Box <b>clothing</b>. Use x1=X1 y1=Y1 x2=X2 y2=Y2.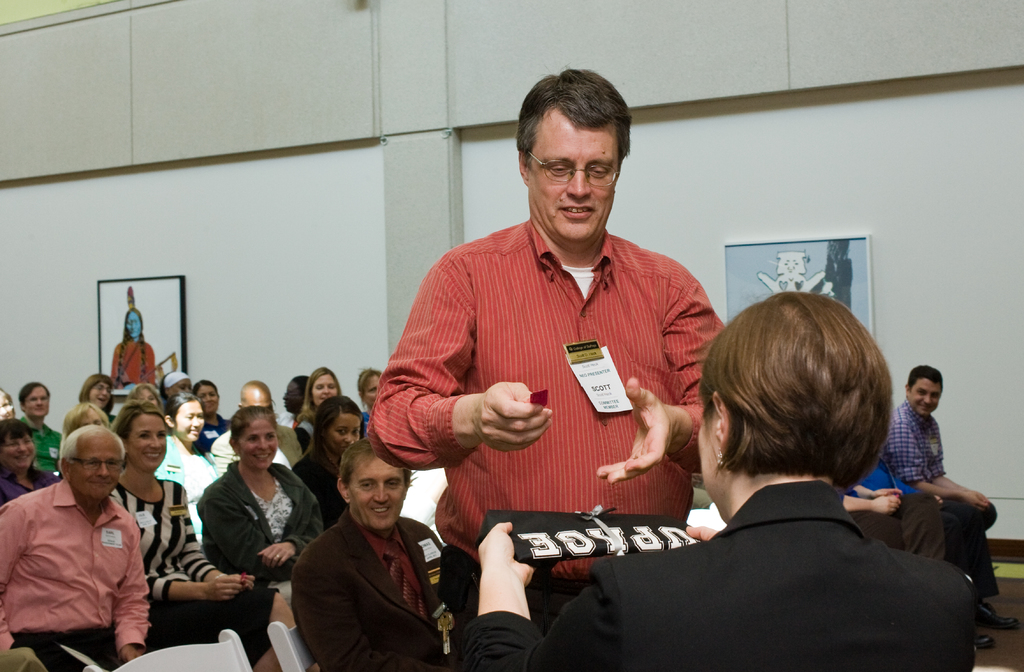
x1=108 y1=471 x2=285 y2=662.
